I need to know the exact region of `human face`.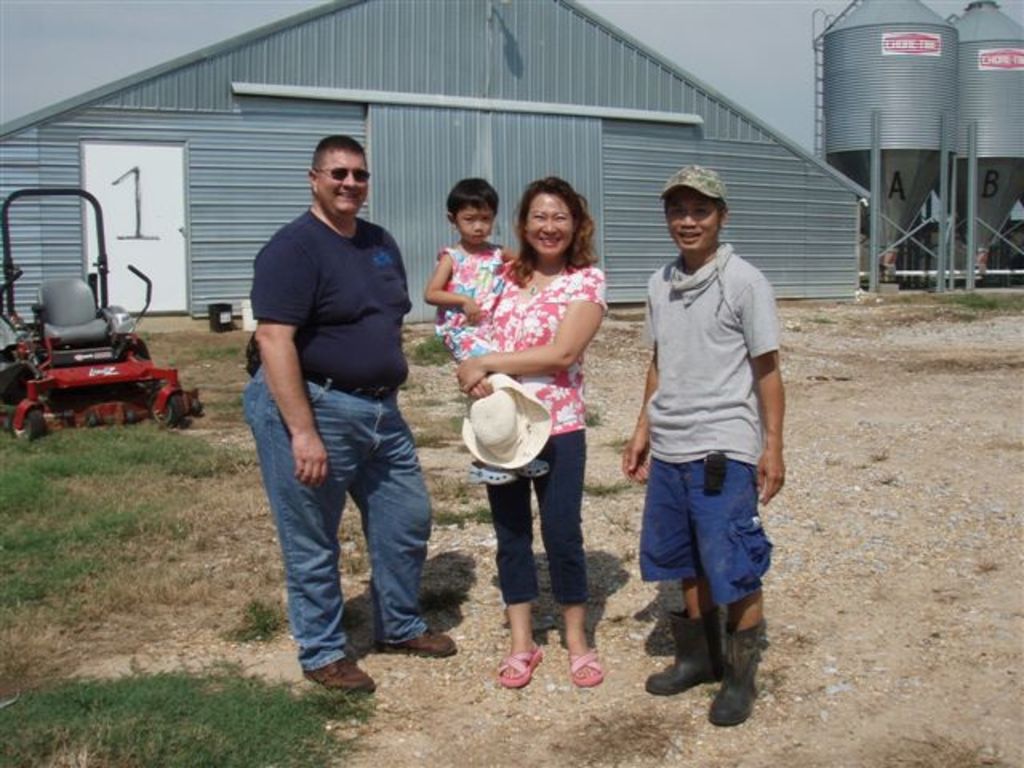
Region: 459/205/486/243.
